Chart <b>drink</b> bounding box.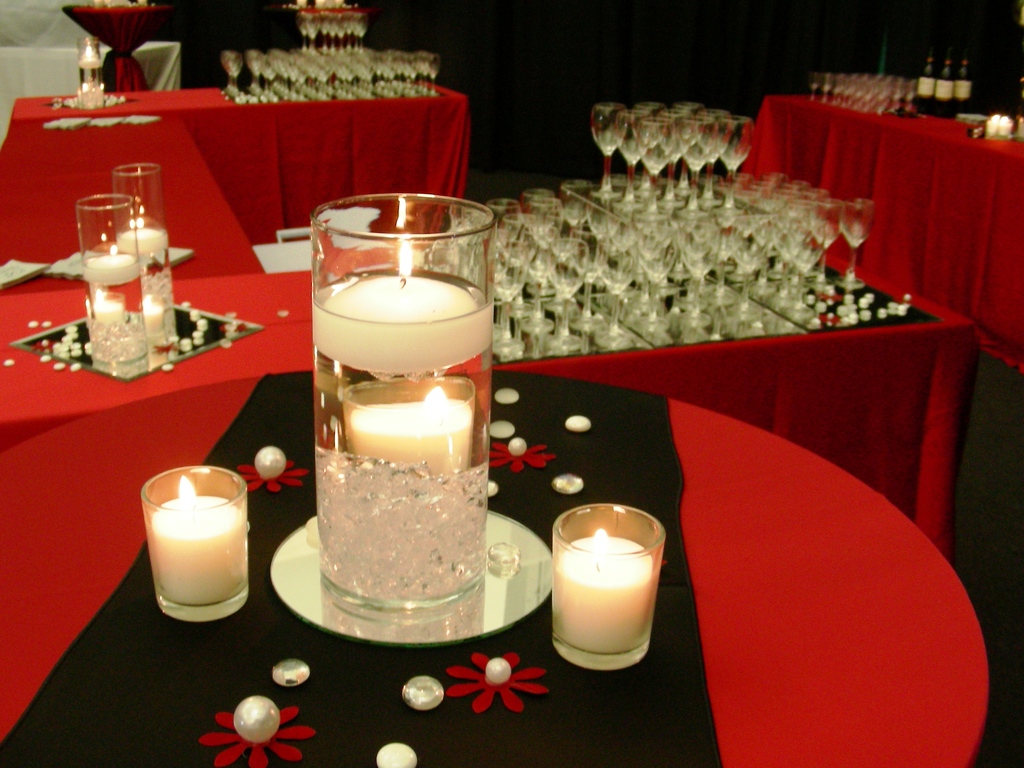
Charted: locate(303, 204, 505, 617).
